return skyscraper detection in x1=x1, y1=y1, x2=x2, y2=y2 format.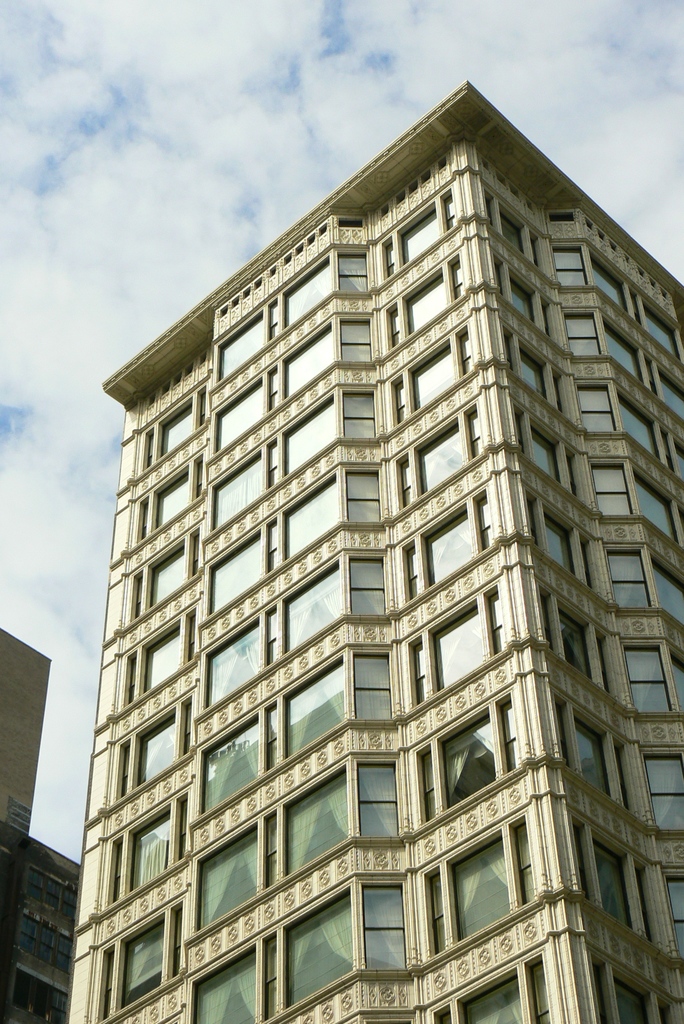
x1=0, y1=620, x2=69, y2=1023.
